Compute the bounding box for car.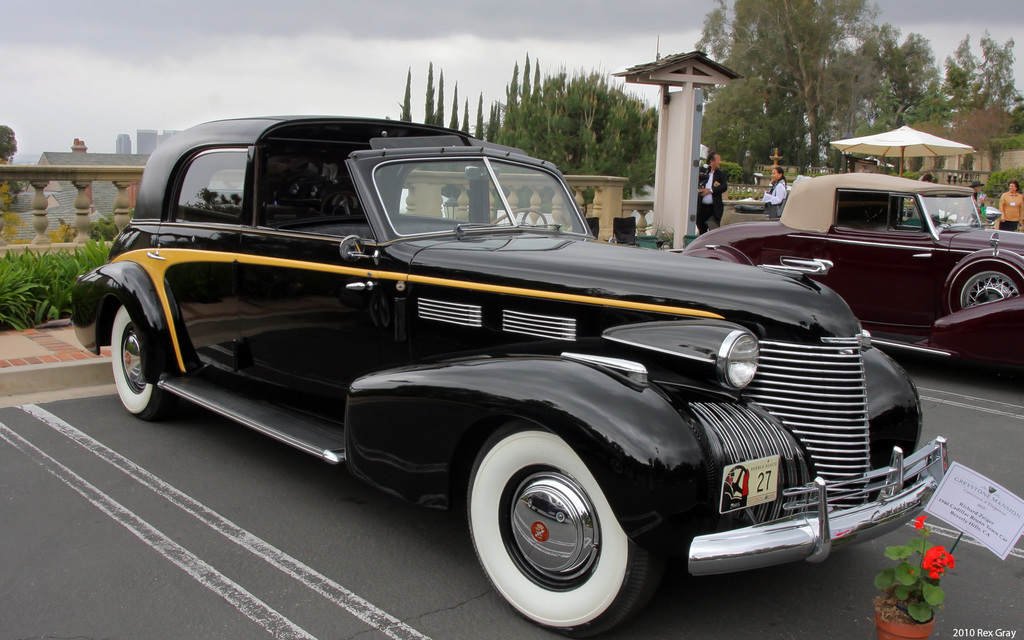
68/117/961/631.
